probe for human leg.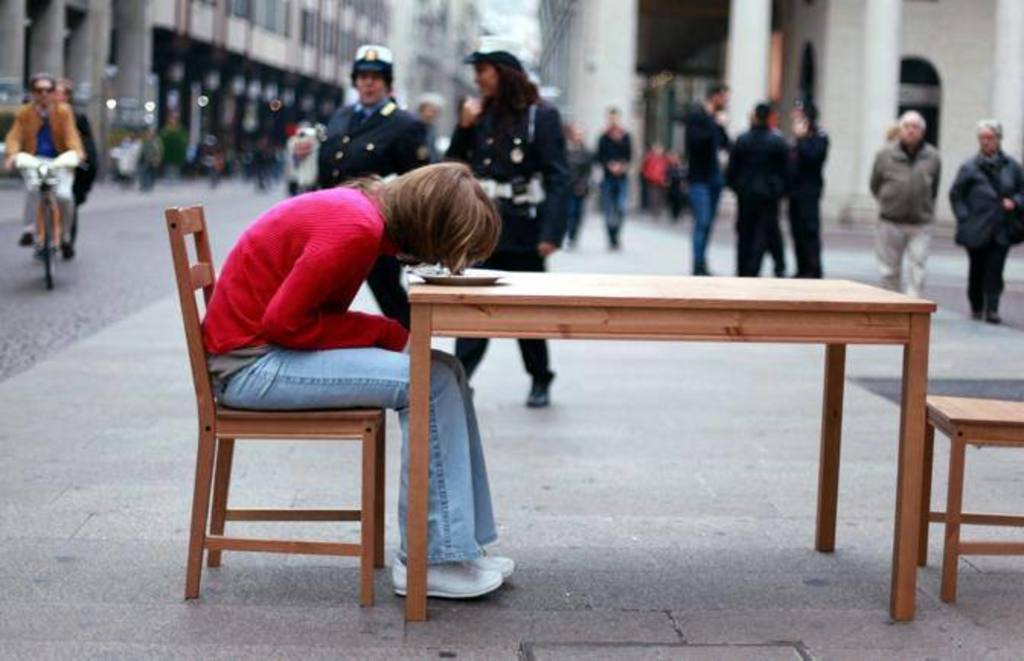
Probe result: locate(966, 238, 981, 320).
